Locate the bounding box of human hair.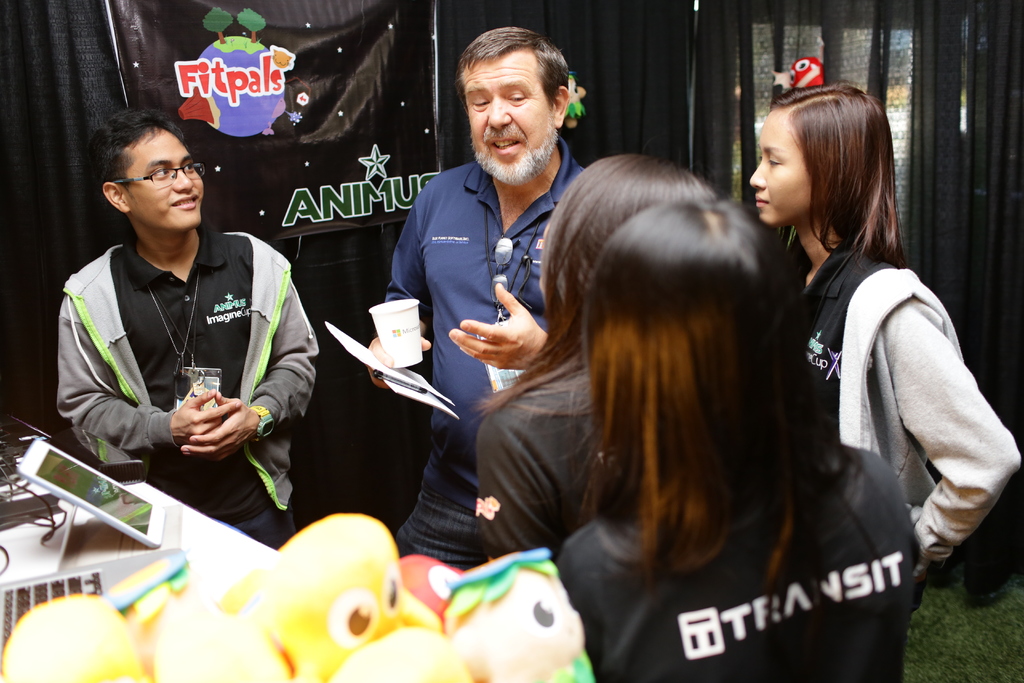
Bounding box: left=589, top=202, right=803, bottom=586.
